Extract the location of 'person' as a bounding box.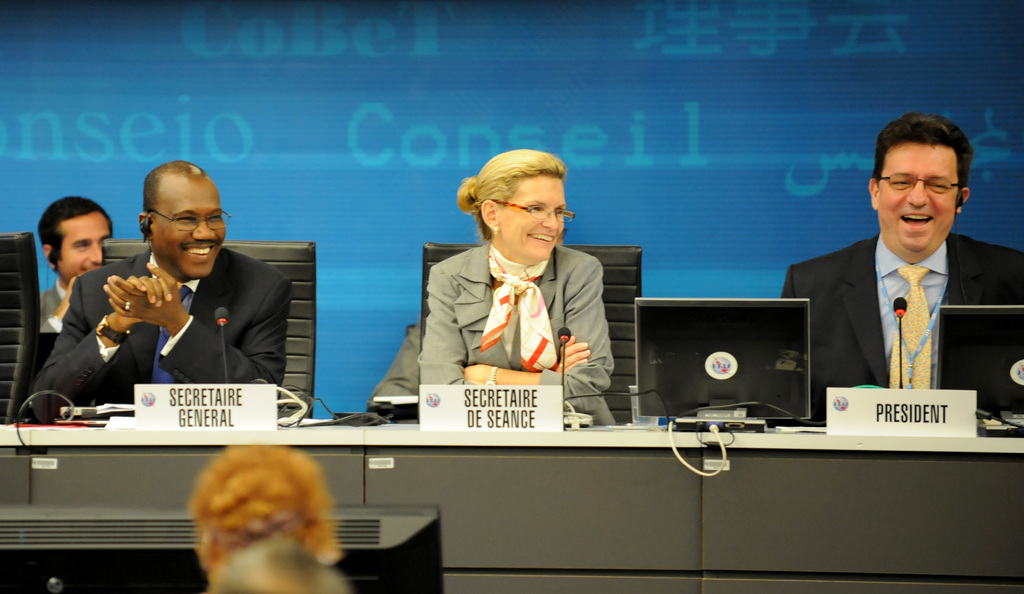
crop(35, 198, 115, 335).
